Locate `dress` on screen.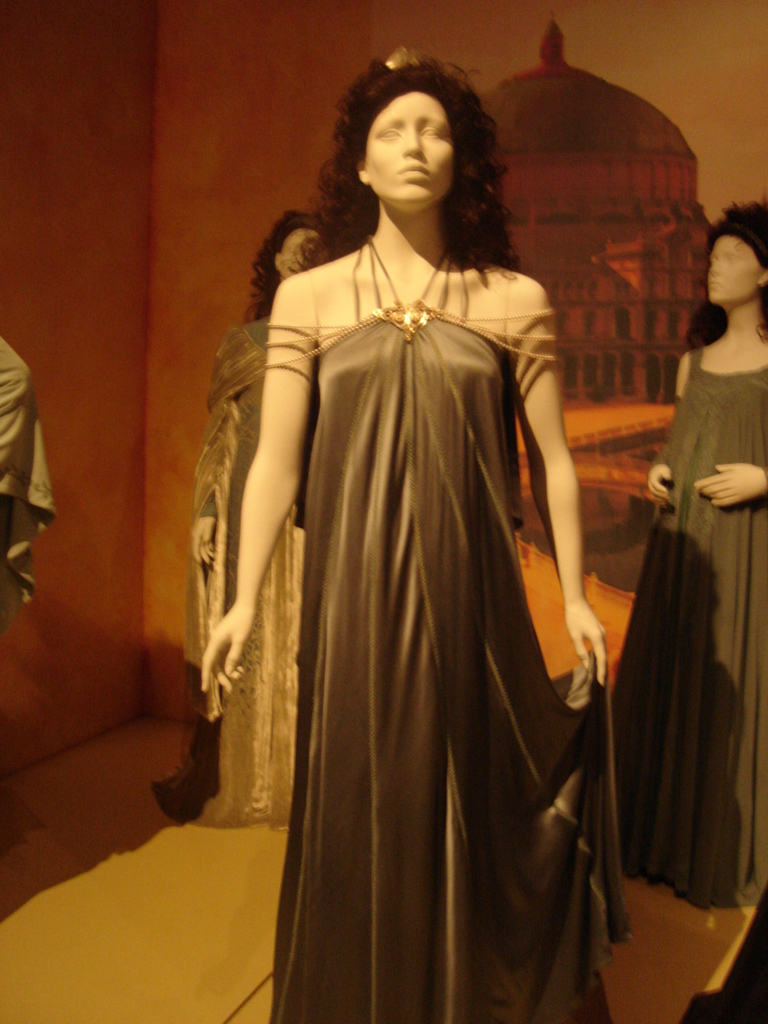
On screen at x1=191 y1=314 x2=307 y2=821.
